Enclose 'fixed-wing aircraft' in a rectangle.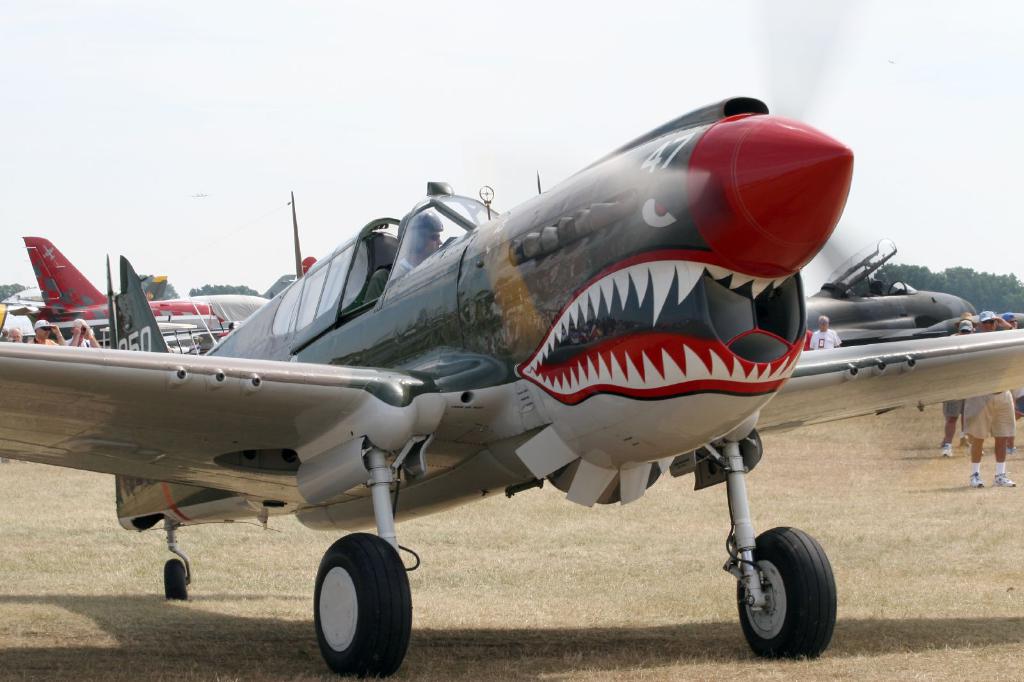
[left=800, top=233, right=998, bottom=358].
